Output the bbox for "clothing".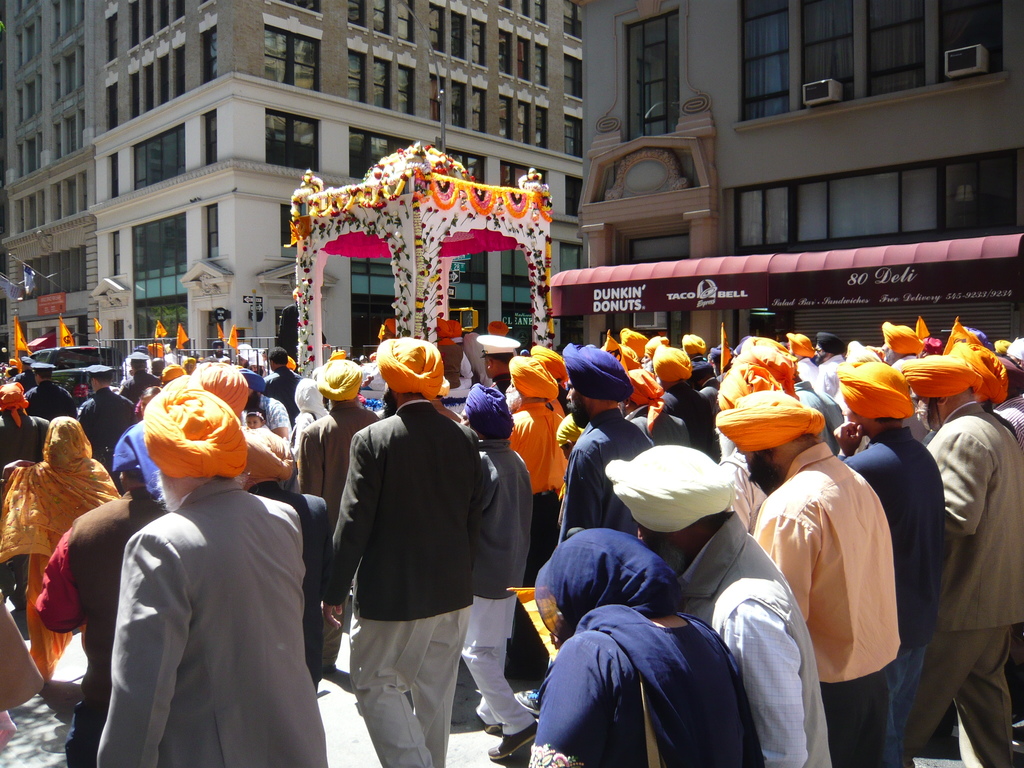
[691, 529, 801, 758].
